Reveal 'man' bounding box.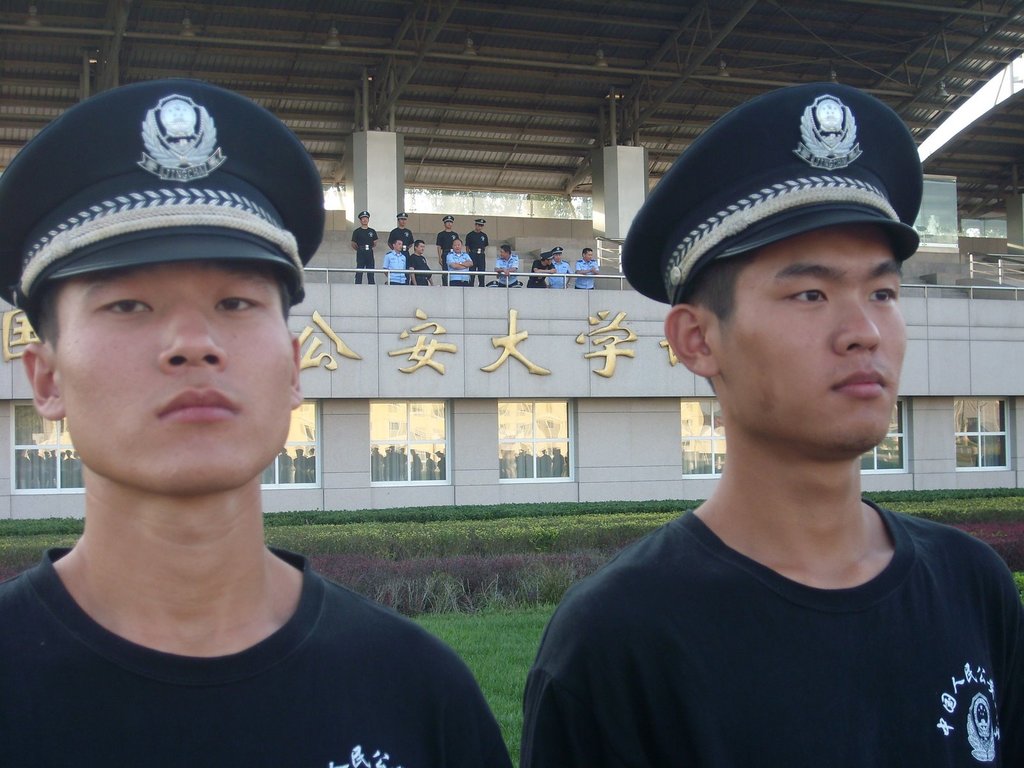
Revealed: <box>390,212,413,257</box>.
